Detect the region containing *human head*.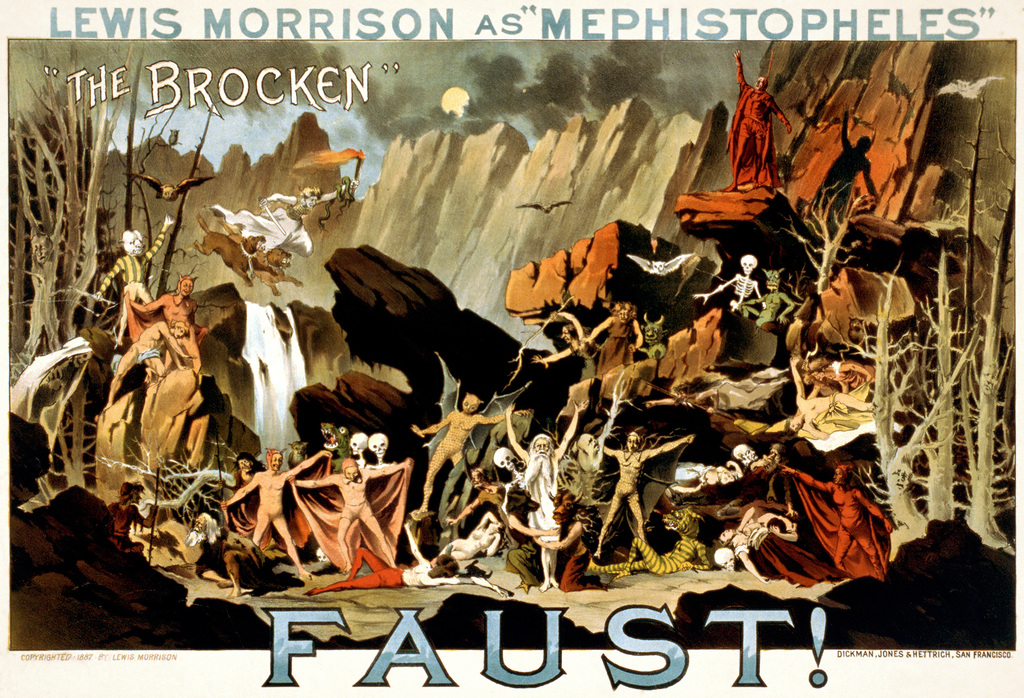
(left=300, top=187, right=322, bottom=210).
